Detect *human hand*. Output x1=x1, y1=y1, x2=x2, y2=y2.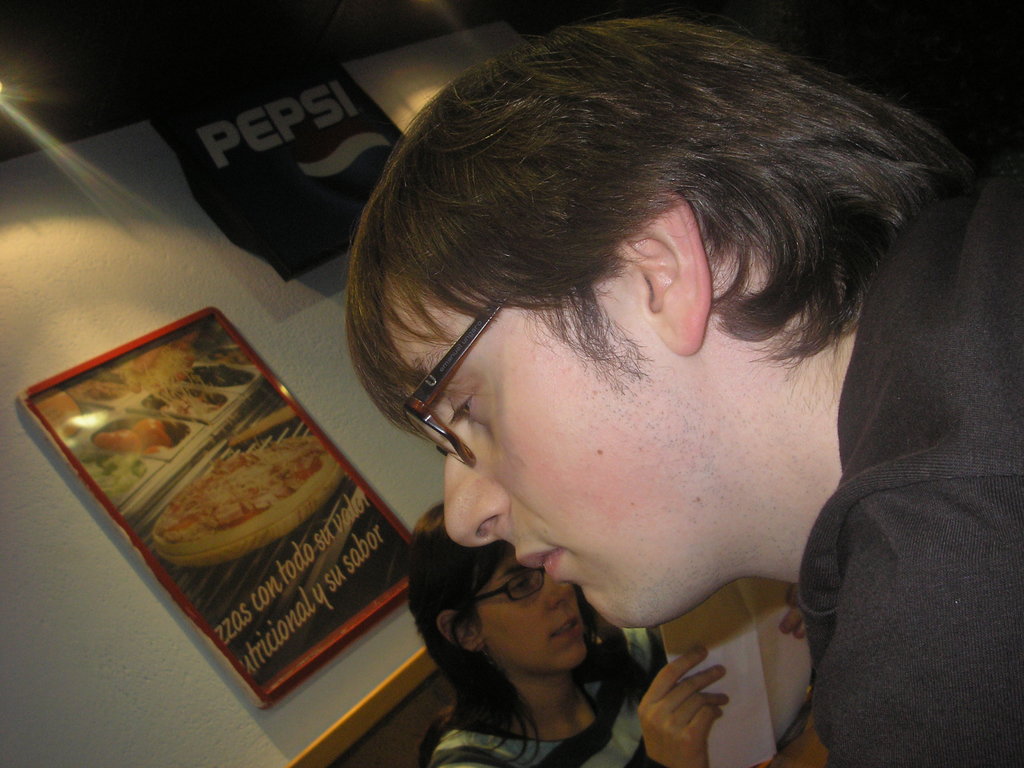
x1=634, y1=647, x2=733, y2=767.
